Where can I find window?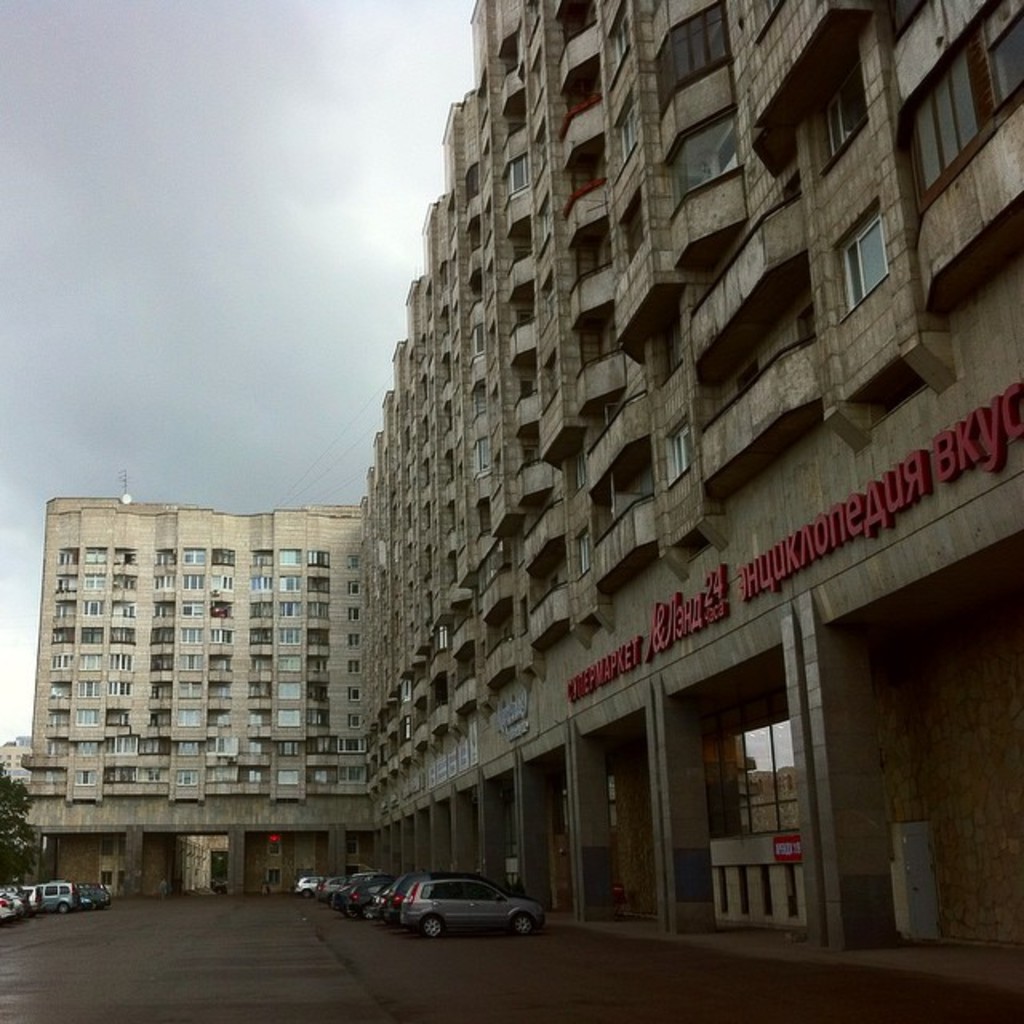
You can find it at [472,440,486,480].
